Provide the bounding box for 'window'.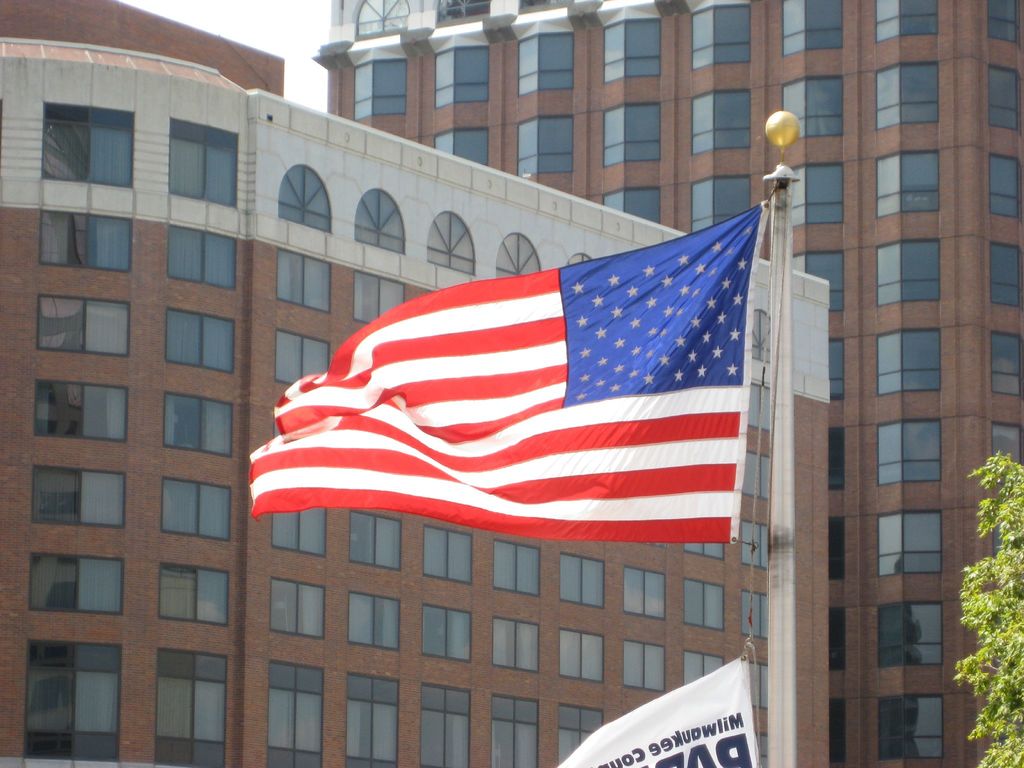
(356,273,406,322).
